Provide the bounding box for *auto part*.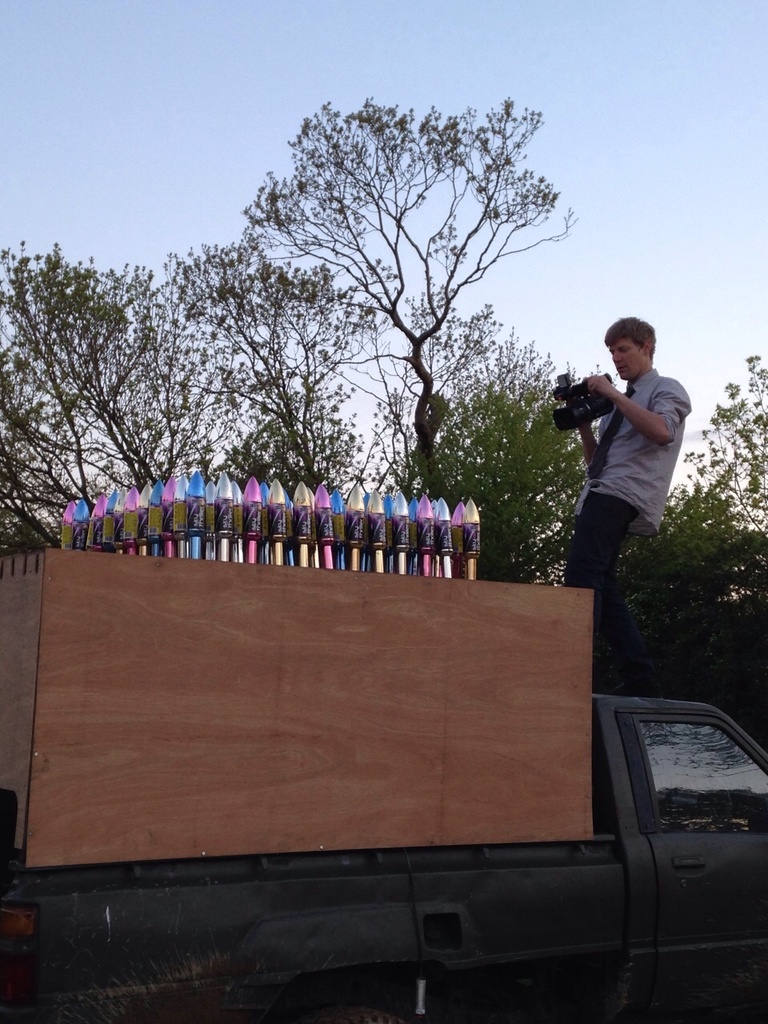
x1=633 y1=692 x2=766 y2=1017.
